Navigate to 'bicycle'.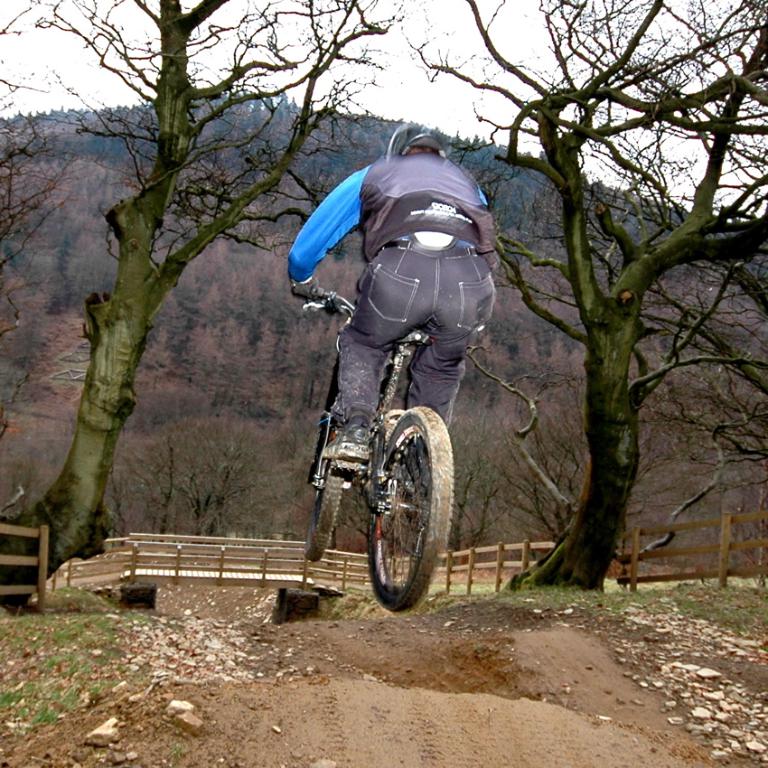
Navigation target: region(286, 282, 464, 616).
